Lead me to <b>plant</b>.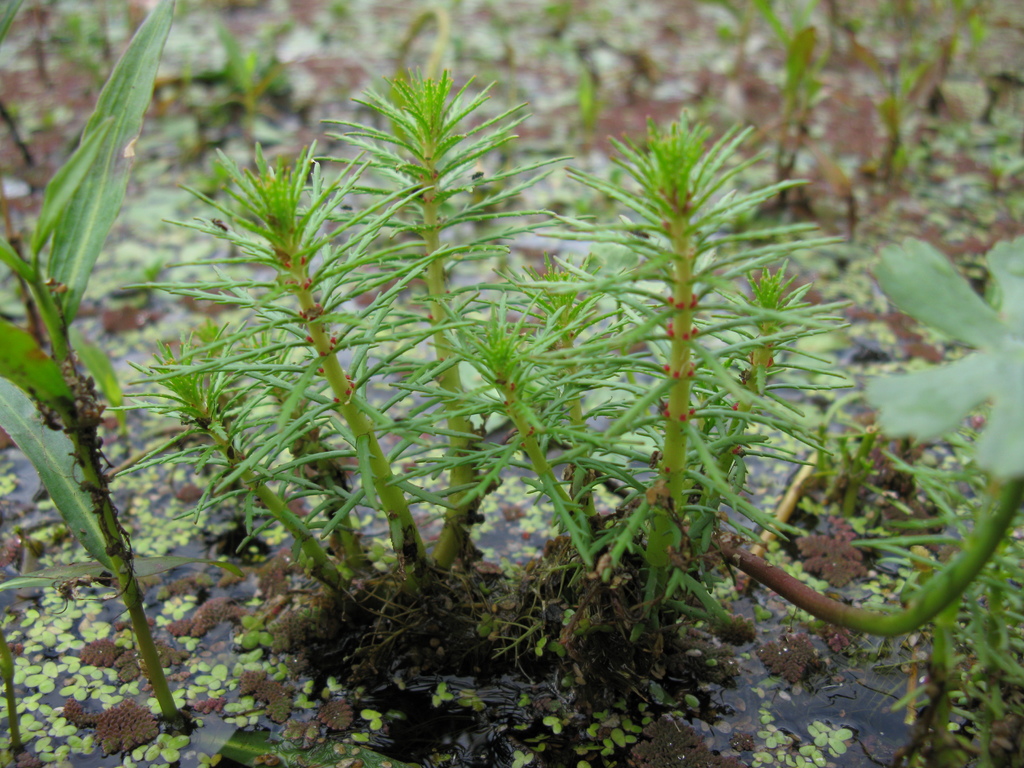
Lead to l=110, t=65, r=640, b=615.
